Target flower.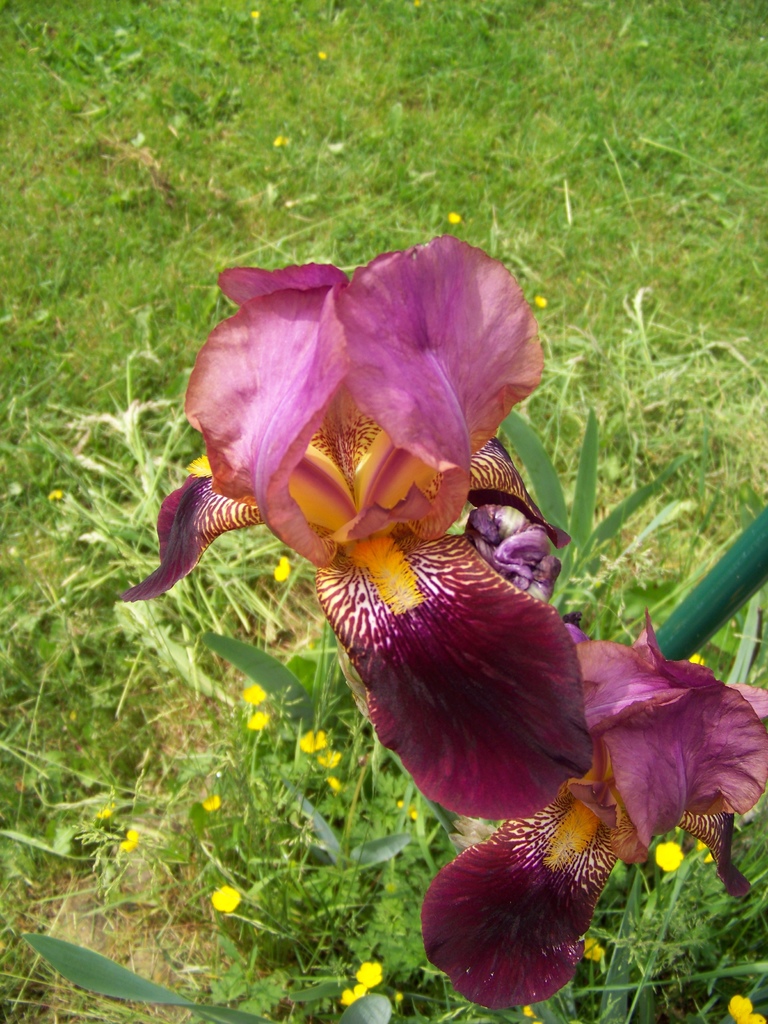
Target region: box(121, 826, 142, 856).
